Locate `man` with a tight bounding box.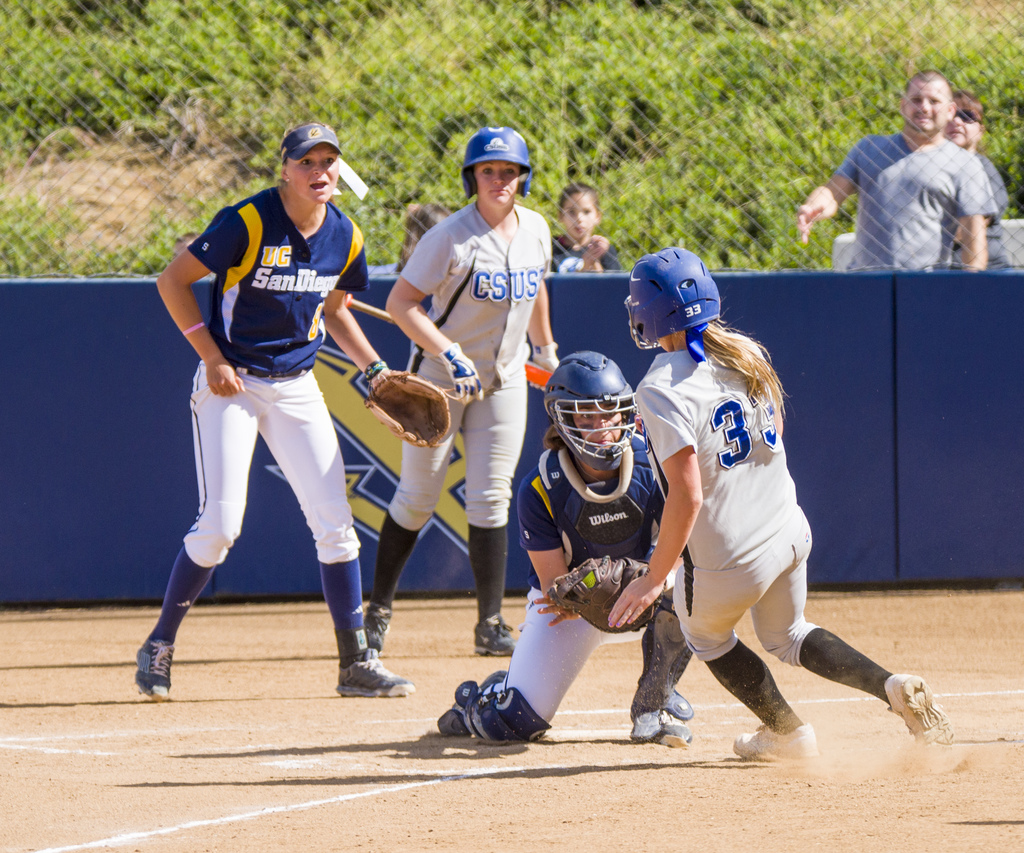
BBox(941, 91, 1017, 225).
